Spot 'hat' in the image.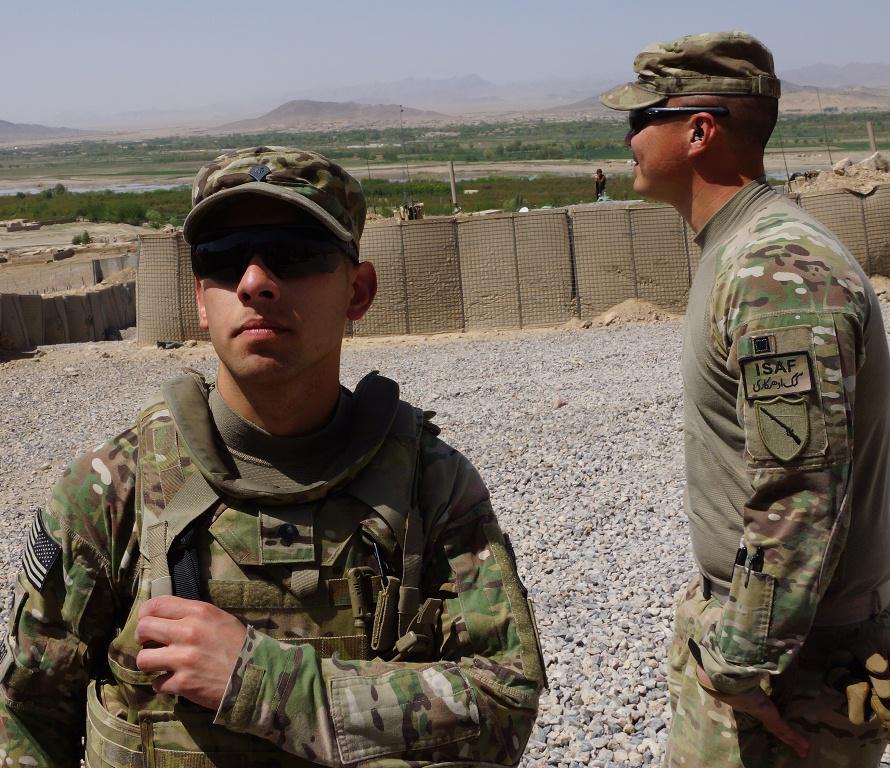
'hat' found at [left=180, top=150, right=369, bottom=239].
